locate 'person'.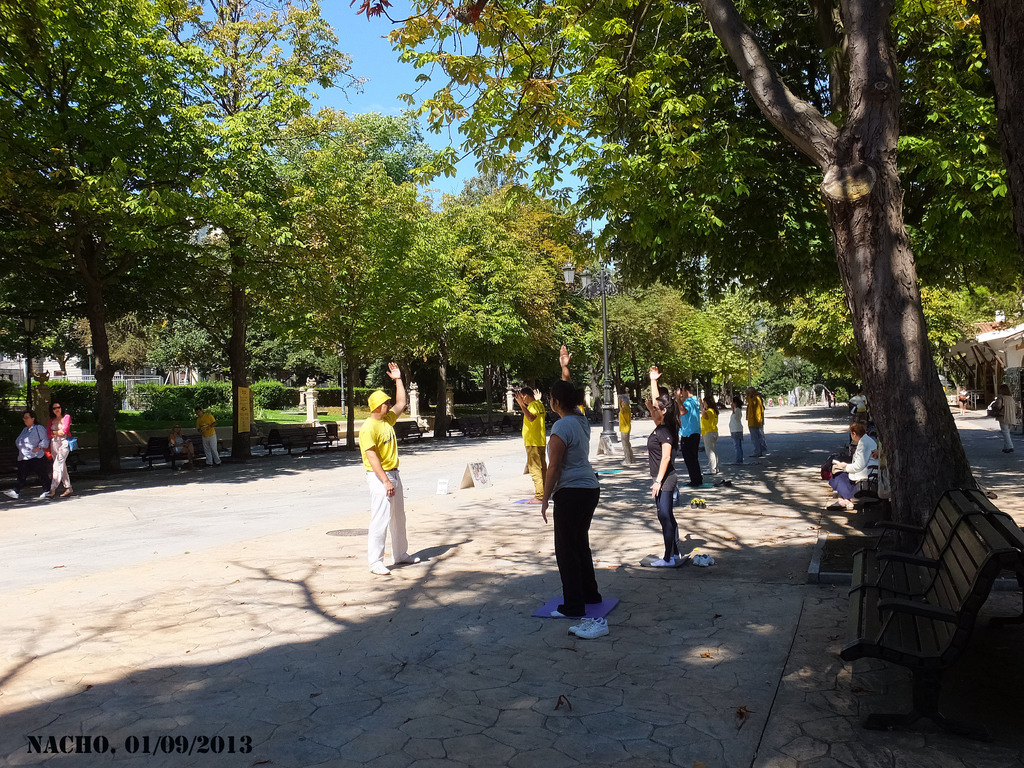
Bounding box: detection(197, 402, 225, 465).
